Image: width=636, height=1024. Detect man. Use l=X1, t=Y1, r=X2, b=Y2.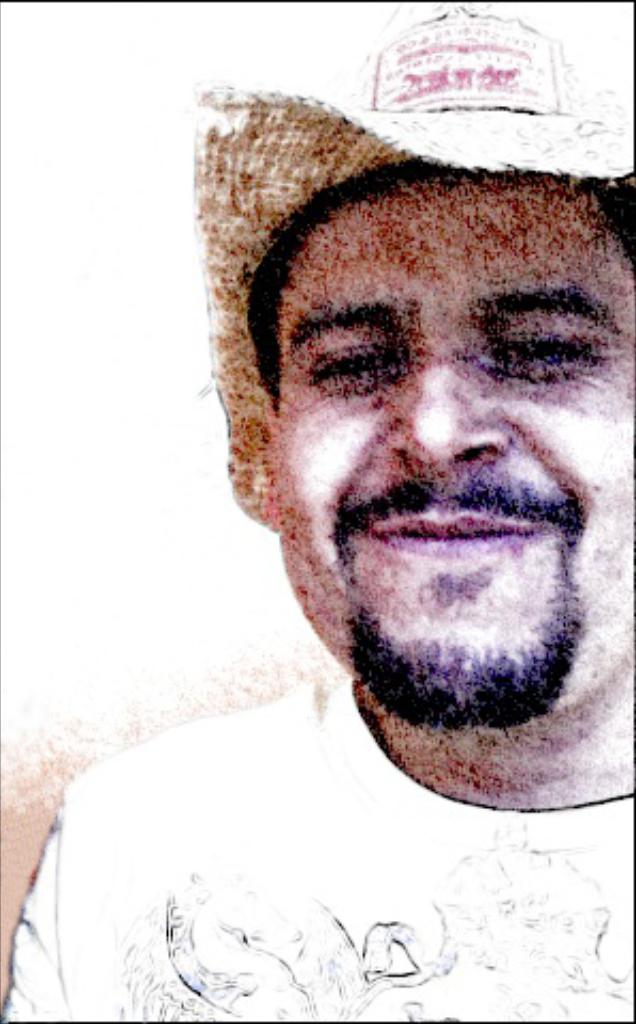
l=83, t=83, r=635, b=1011.
